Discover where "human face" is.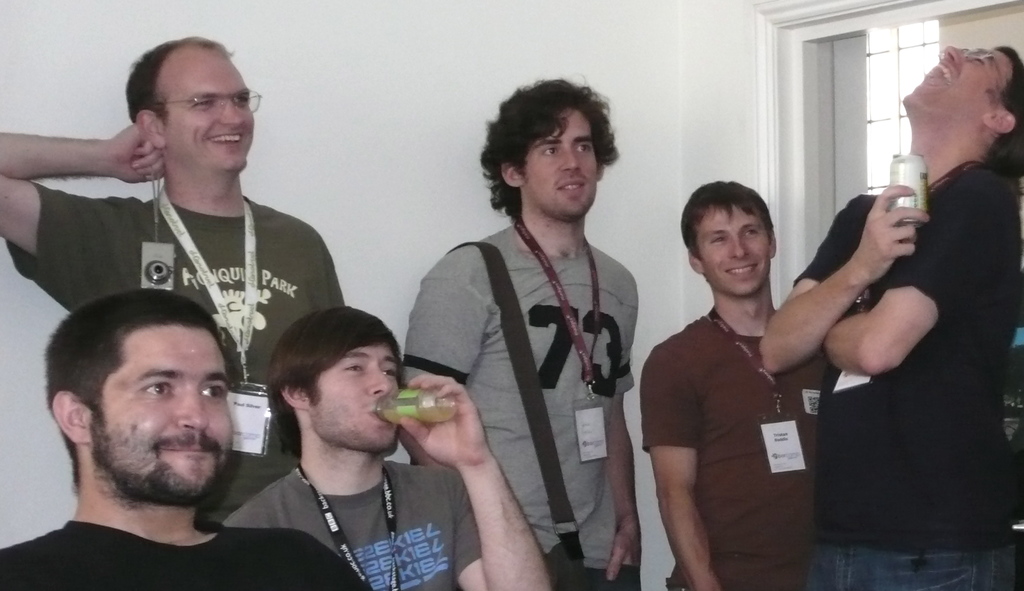
Discovered at <box>699,205,772,290</box>.
